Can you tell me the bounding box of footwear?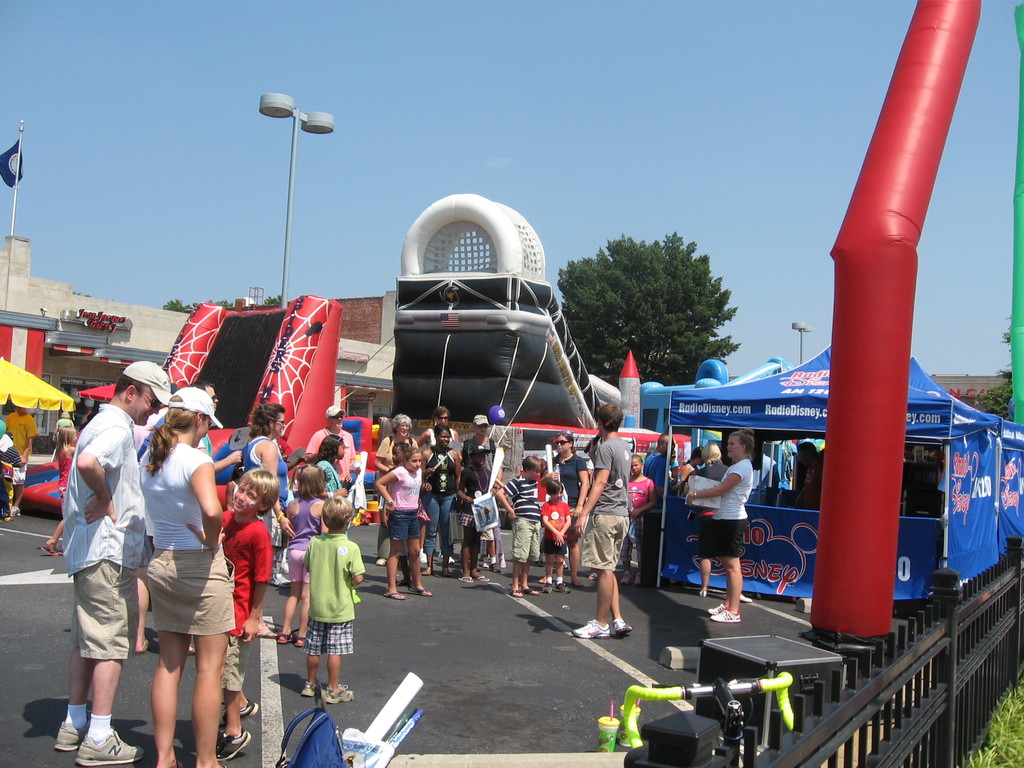
Rect(56, 718, 88, 750).
